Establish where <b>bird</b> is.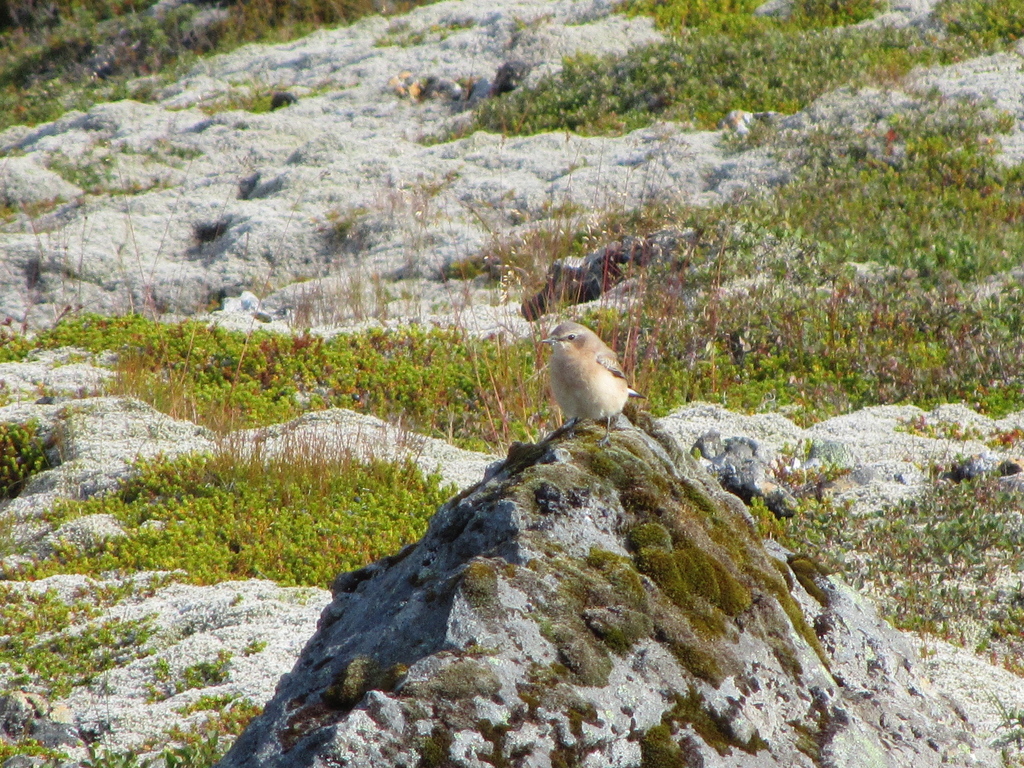
Established at bbox=(534, 315, 639, 450).
